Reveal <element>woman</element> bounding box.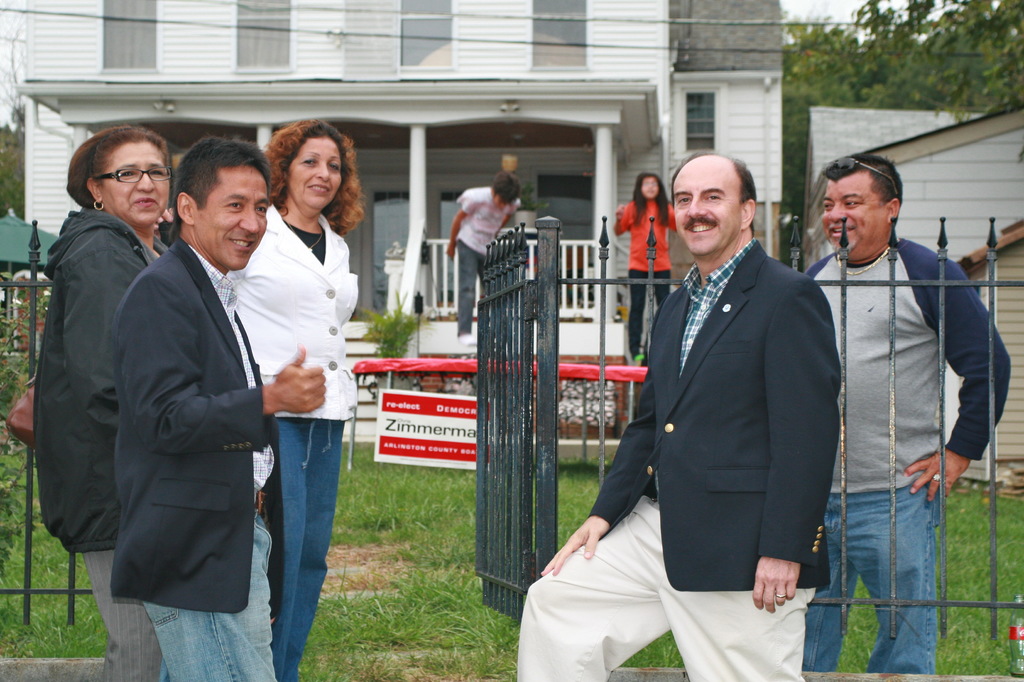
Revealed: box=[611, 171, 680, 363].
